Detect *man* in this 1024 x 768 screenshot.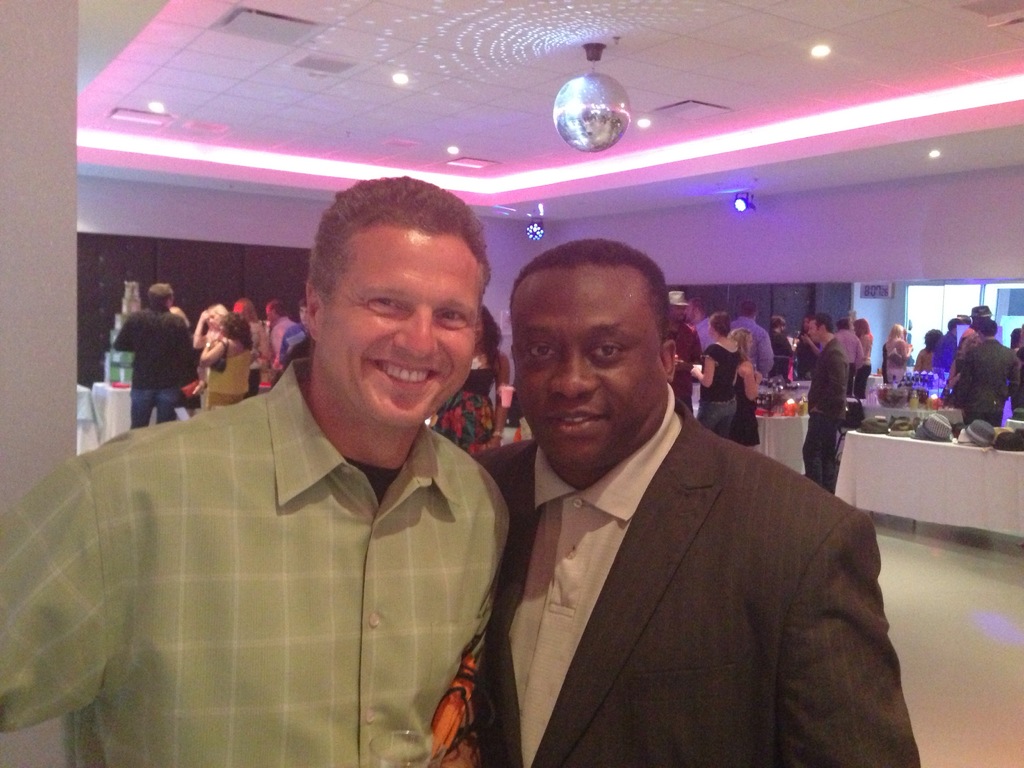
Detection: BBox(723, 294, 781, 386).
